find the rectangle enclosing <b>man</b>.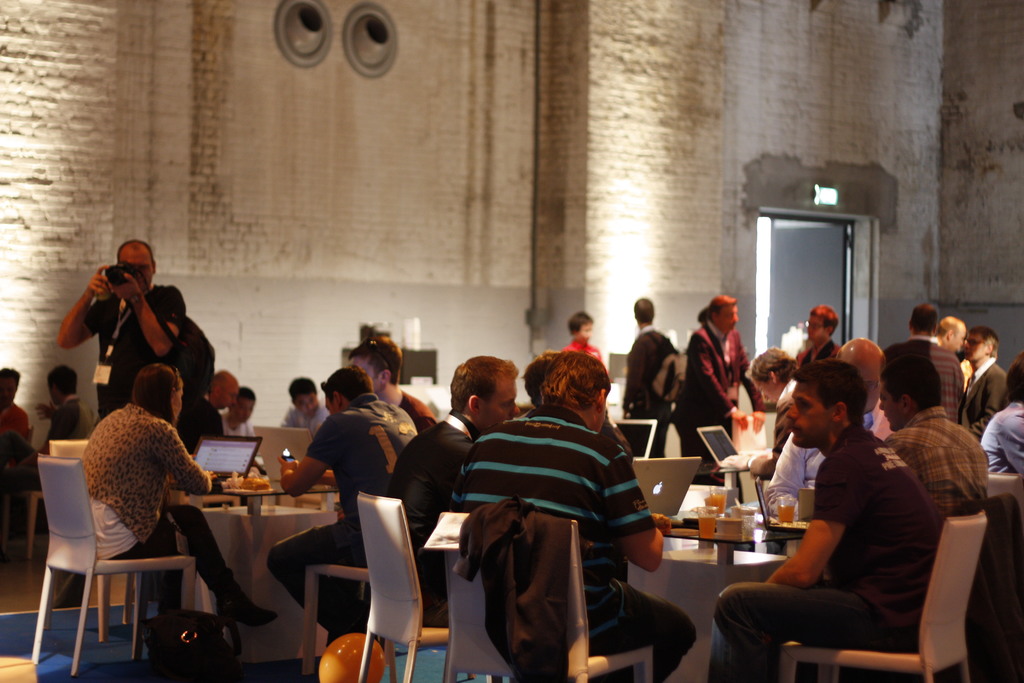
crop(380, 356, 529, 623).
